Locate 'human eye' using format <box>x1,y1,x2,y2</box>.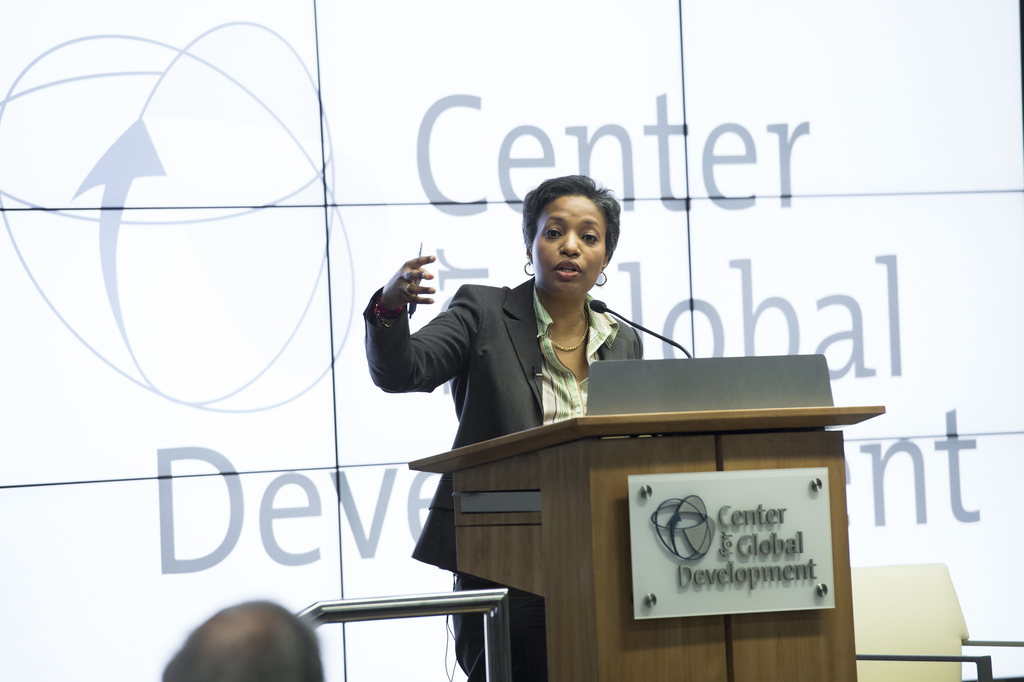
<box>544,225,564,241</box>.
